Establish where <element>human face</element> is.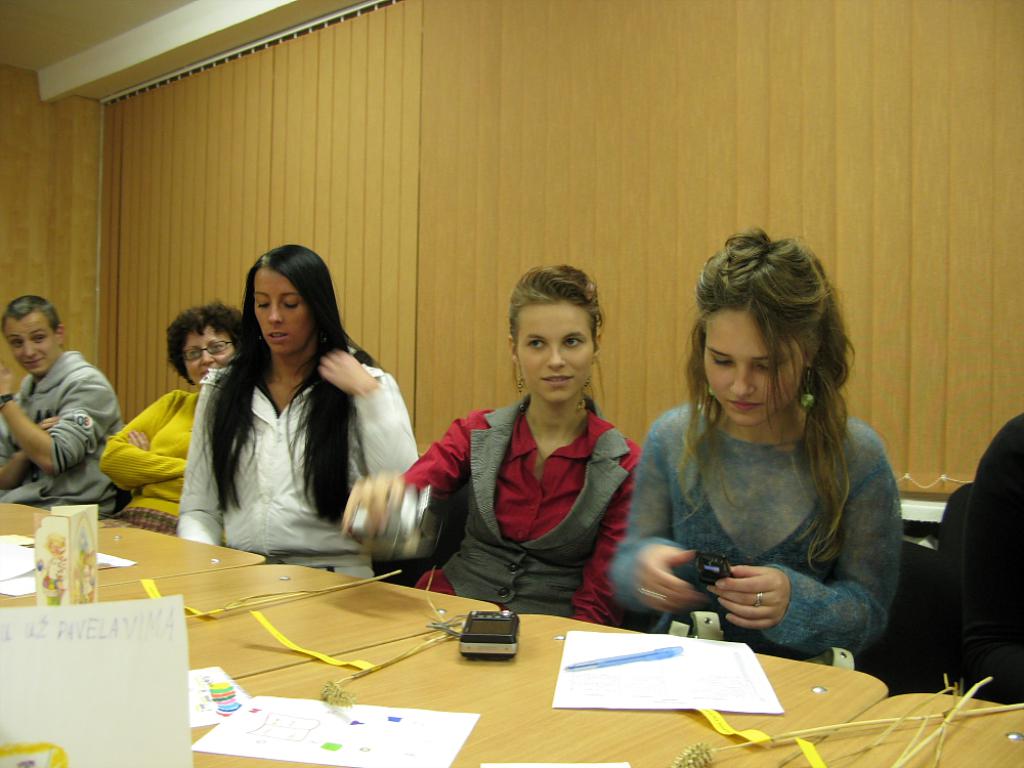
Established at [6,315,53,375].
